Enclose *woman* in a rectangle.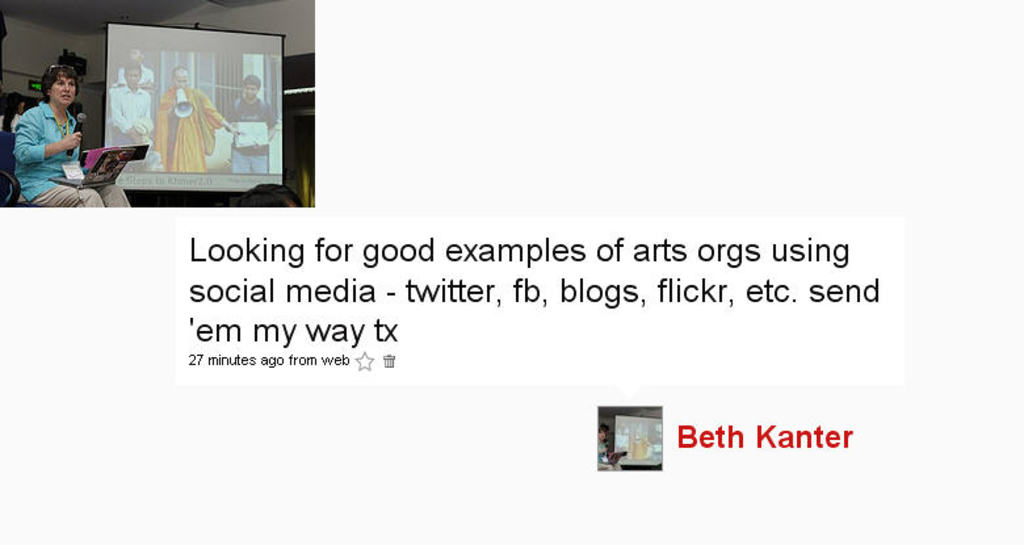
[12, 64, 130, 209].
